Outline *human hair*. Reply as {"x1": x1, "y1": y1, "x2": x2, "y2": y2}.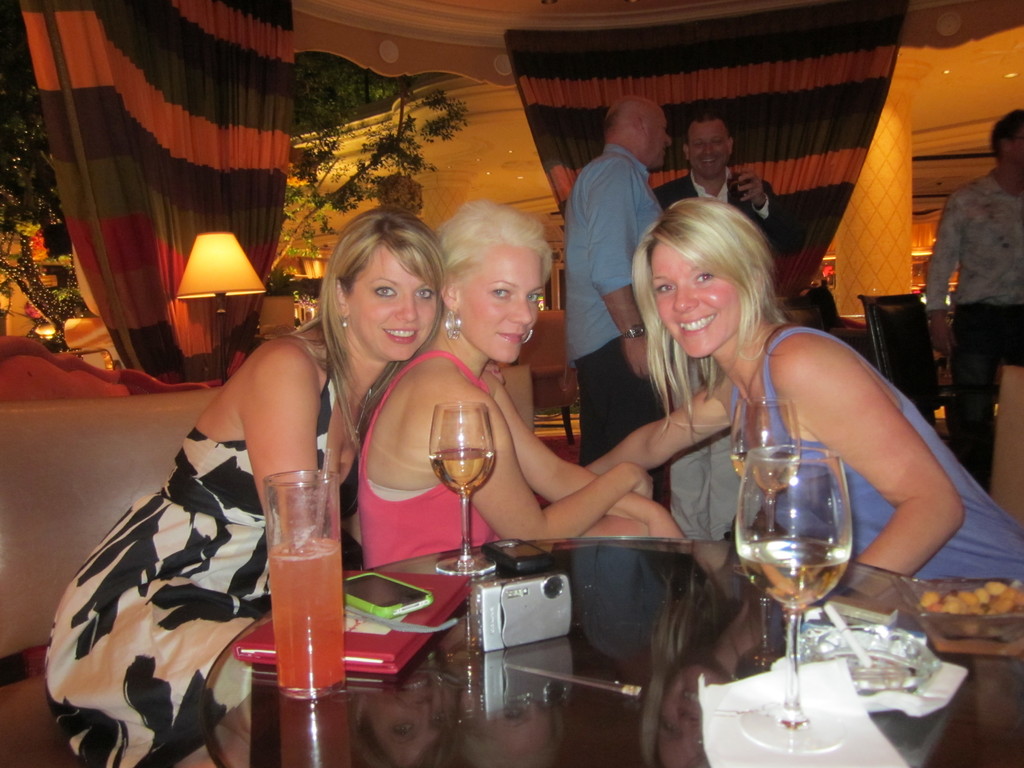
{"x1": 639, "y1": 195, "x2": 791, "y2": 449}.
